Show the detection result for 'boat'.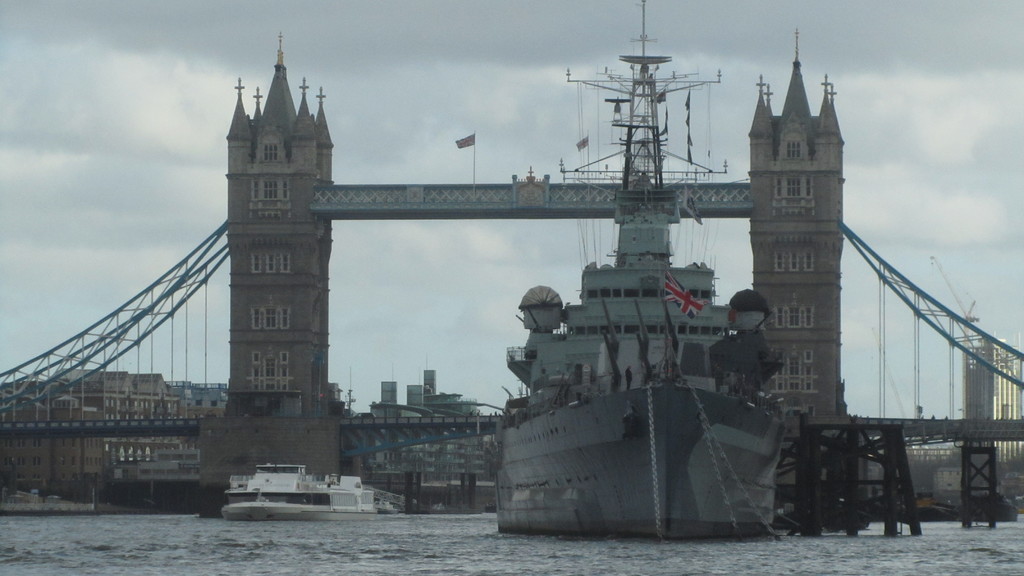
pyautogui.locateOnScreen(215, 462, 352, 506).
